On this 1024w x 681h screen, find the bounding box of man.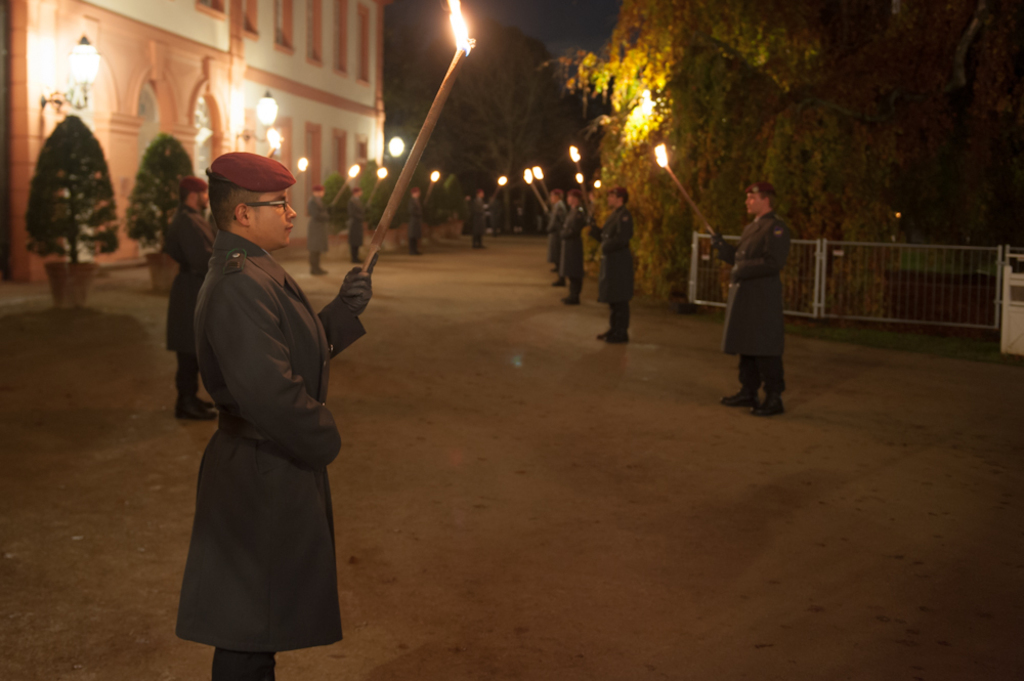
Bounding box: BBox(409, 183, 419, 257).
